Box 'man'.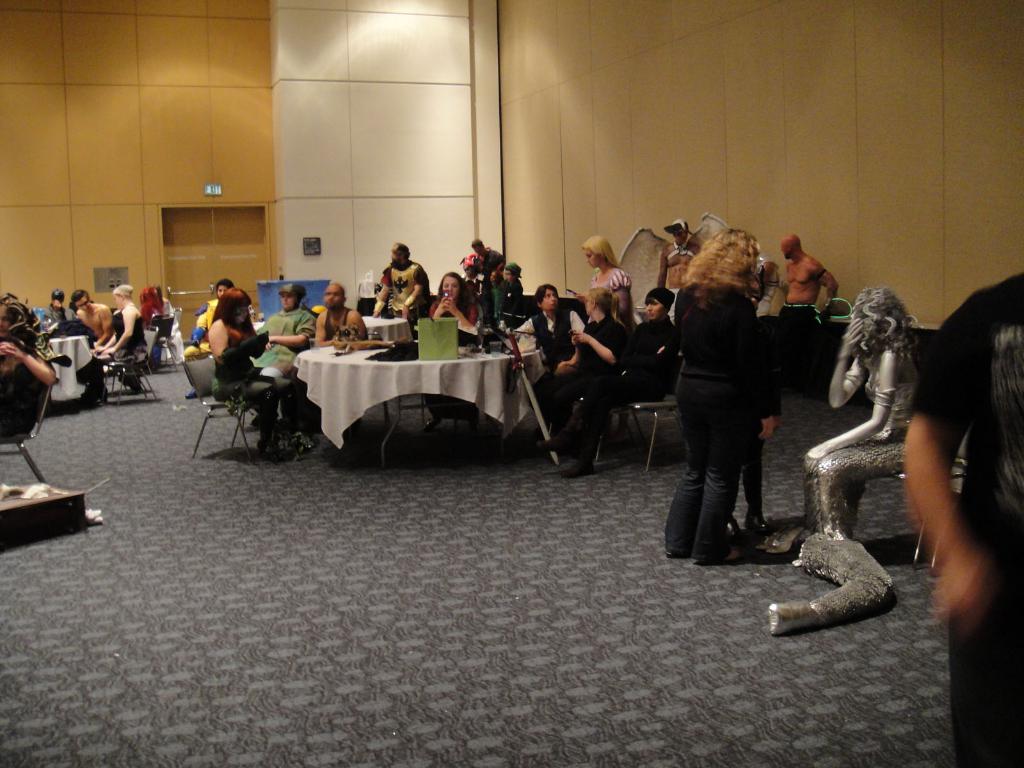
bbox=(44, 291, 80, 324).
